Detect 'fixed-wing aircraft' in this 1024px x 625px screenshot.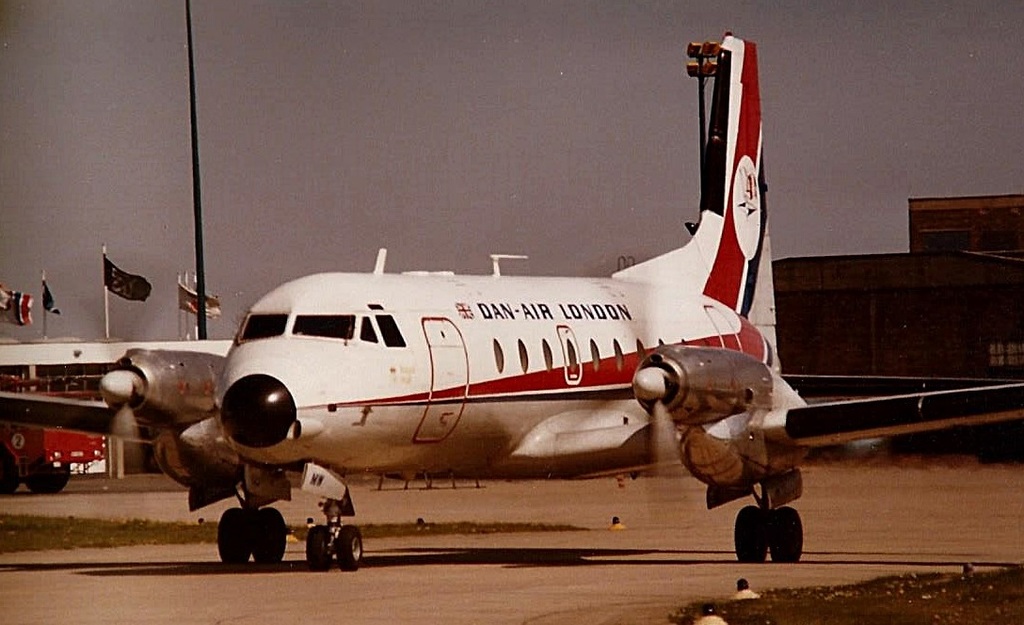
Detection: select_region(75, 25, 1023, 569).
